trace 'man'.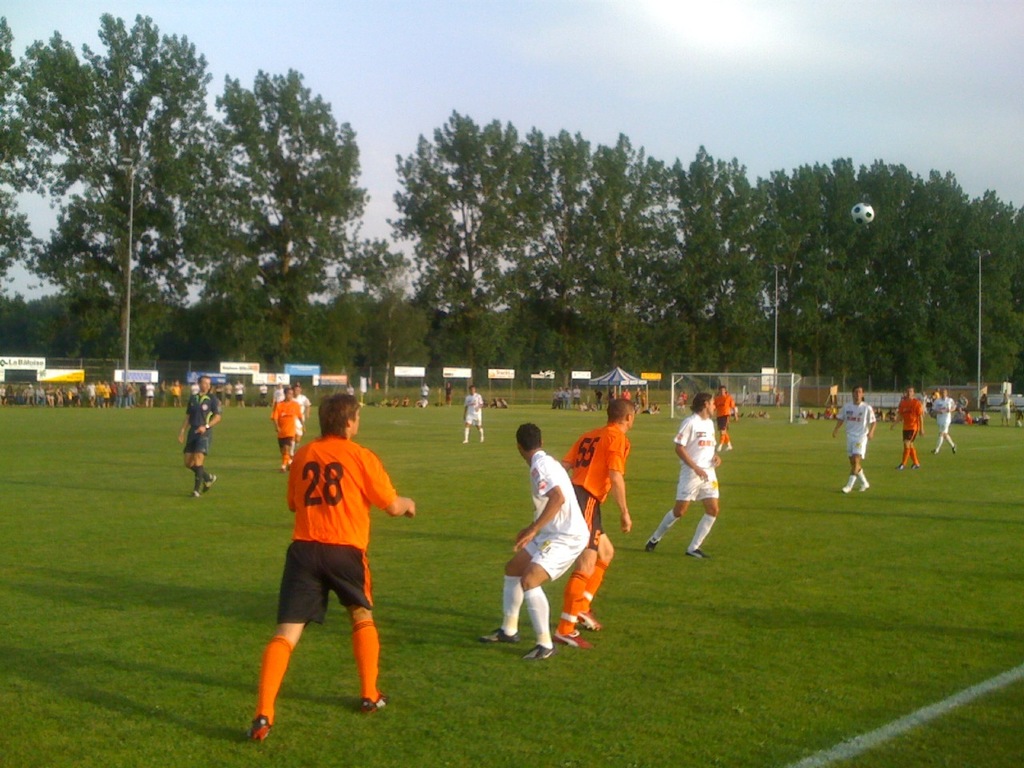
Traced to (898, 389, 925, 470).
